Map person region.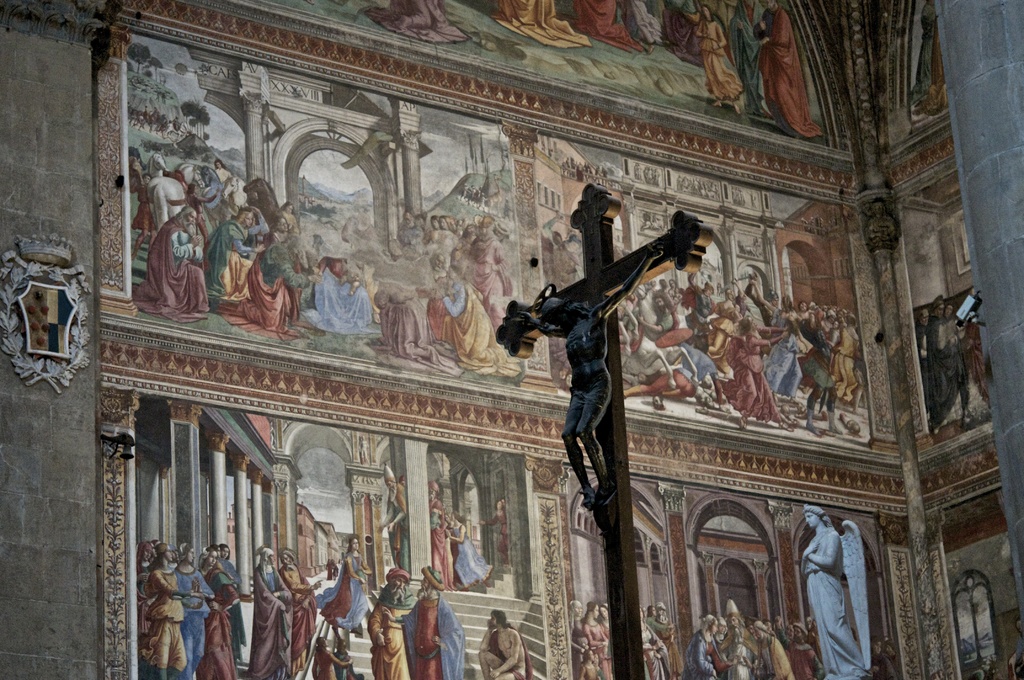
Mapped to bbox=(920, 308, 935, 439).
